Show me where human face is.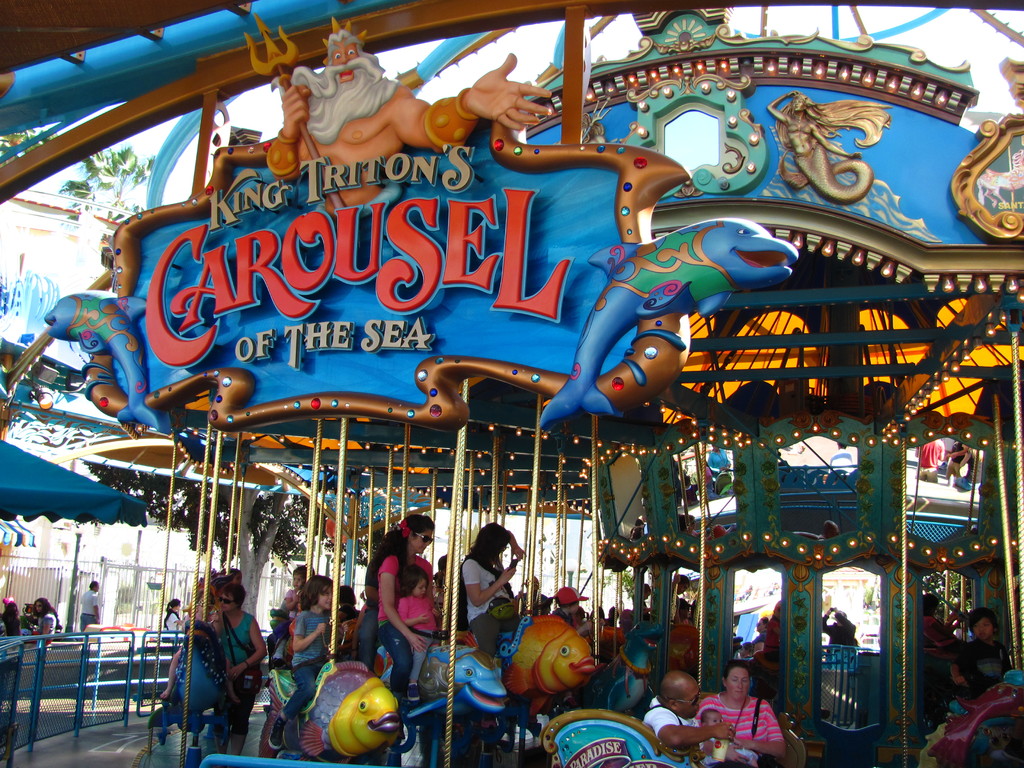
human face is at x1=219, y1=590, x2=234, y2=610.
